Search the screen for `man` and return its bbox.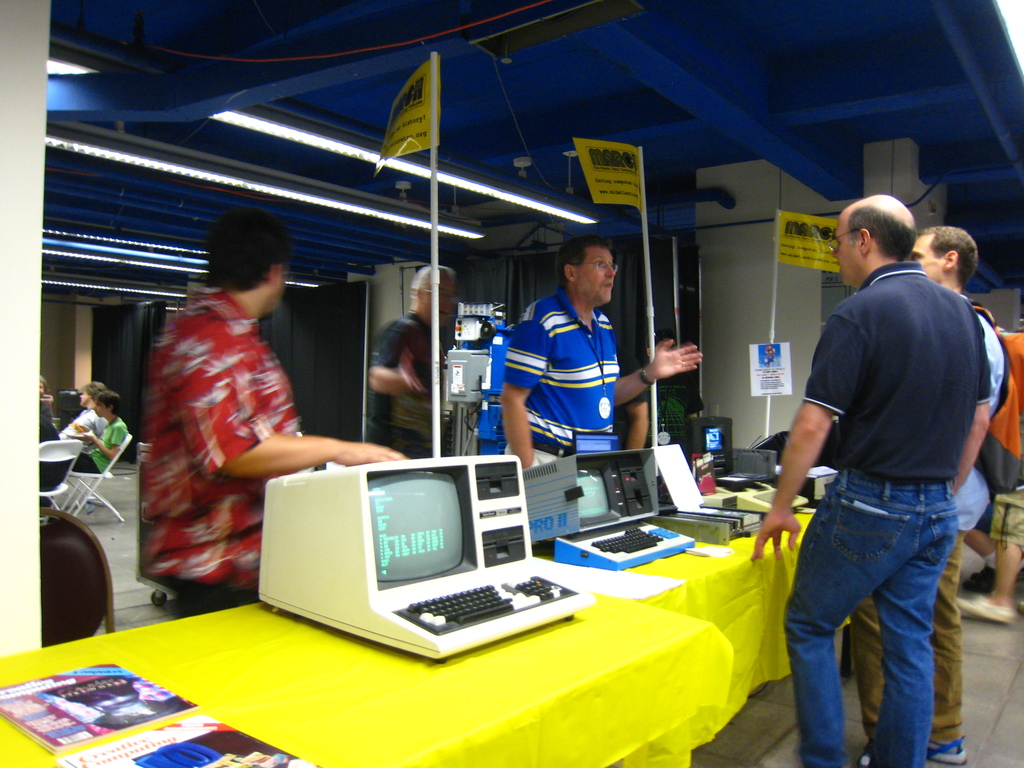
Found: box=[143, 212, 404, 615].
